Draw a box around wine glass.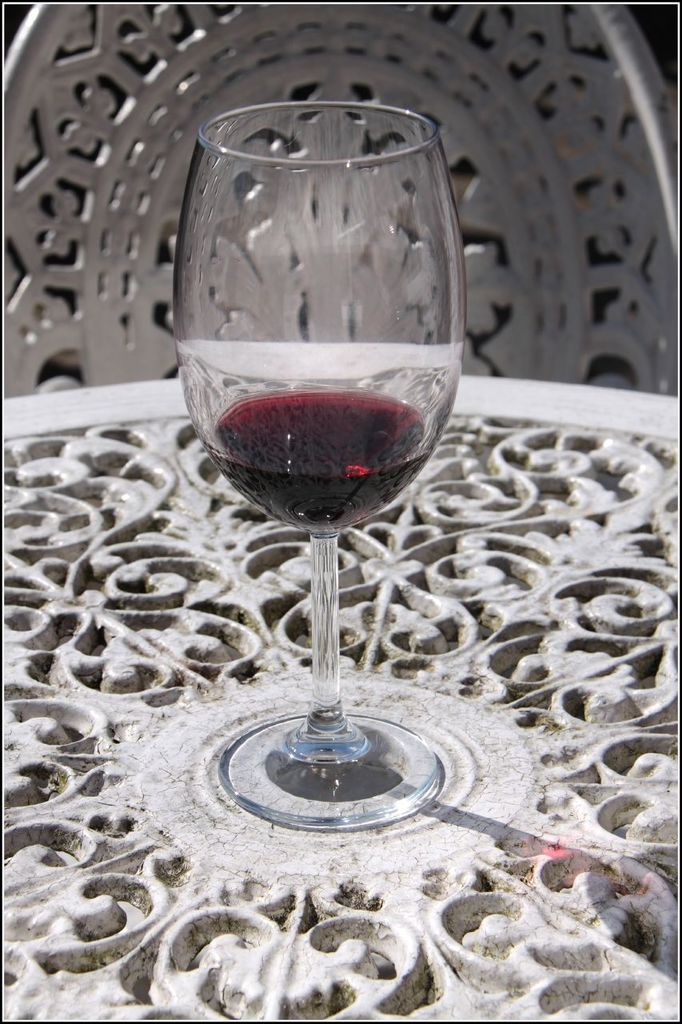
170 100 477 827.
